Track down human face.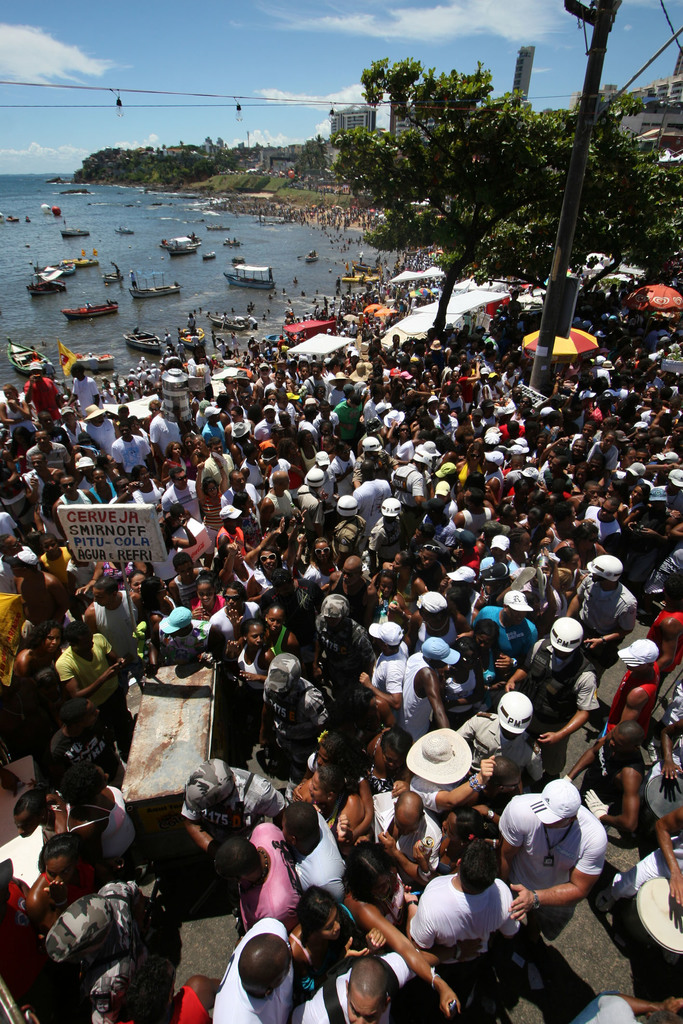
Tracked to [x1=625, y1=666, x2=641, y2=671].
